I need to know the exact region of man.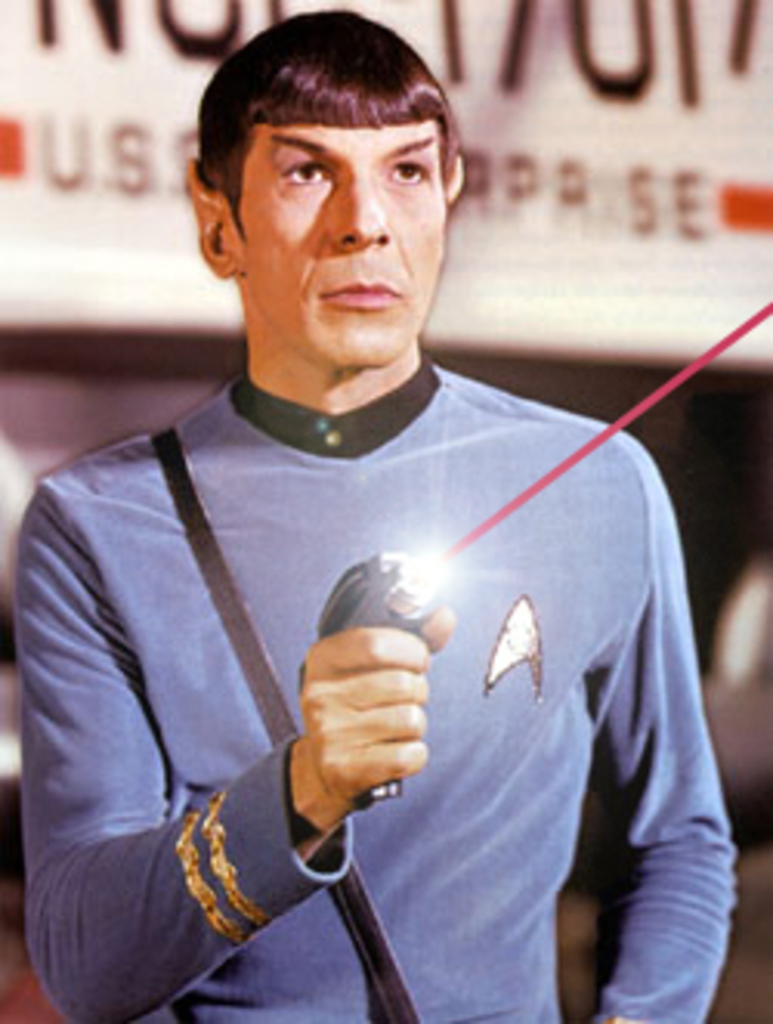
Region: (left=0, top=3, right=748, bottom=1021).
